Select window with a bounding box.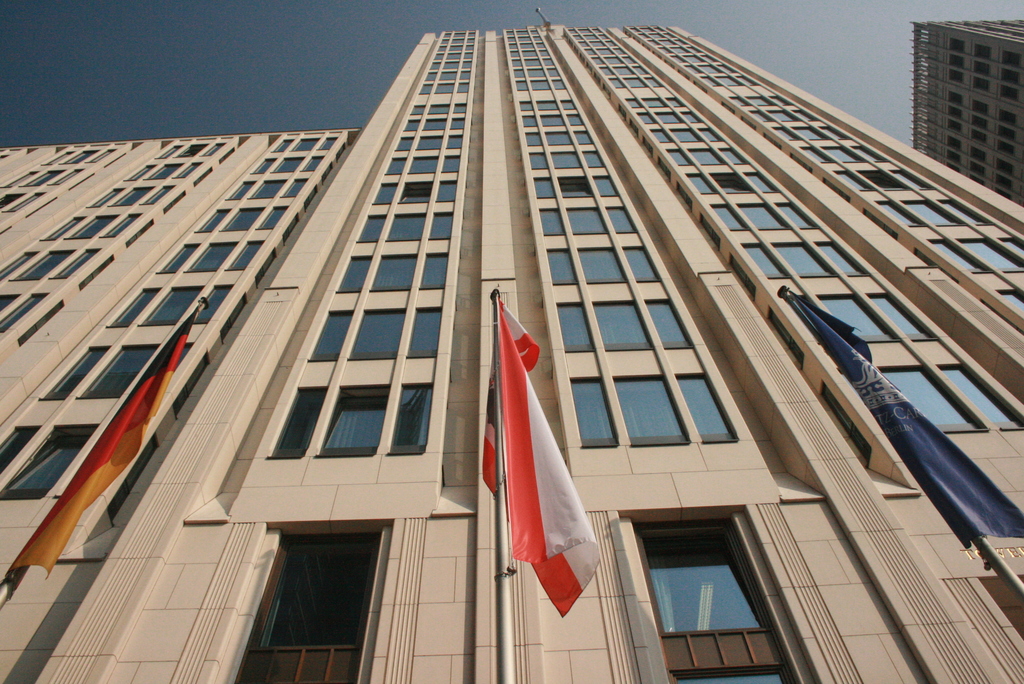
detection(333, 256, 374, 295).
